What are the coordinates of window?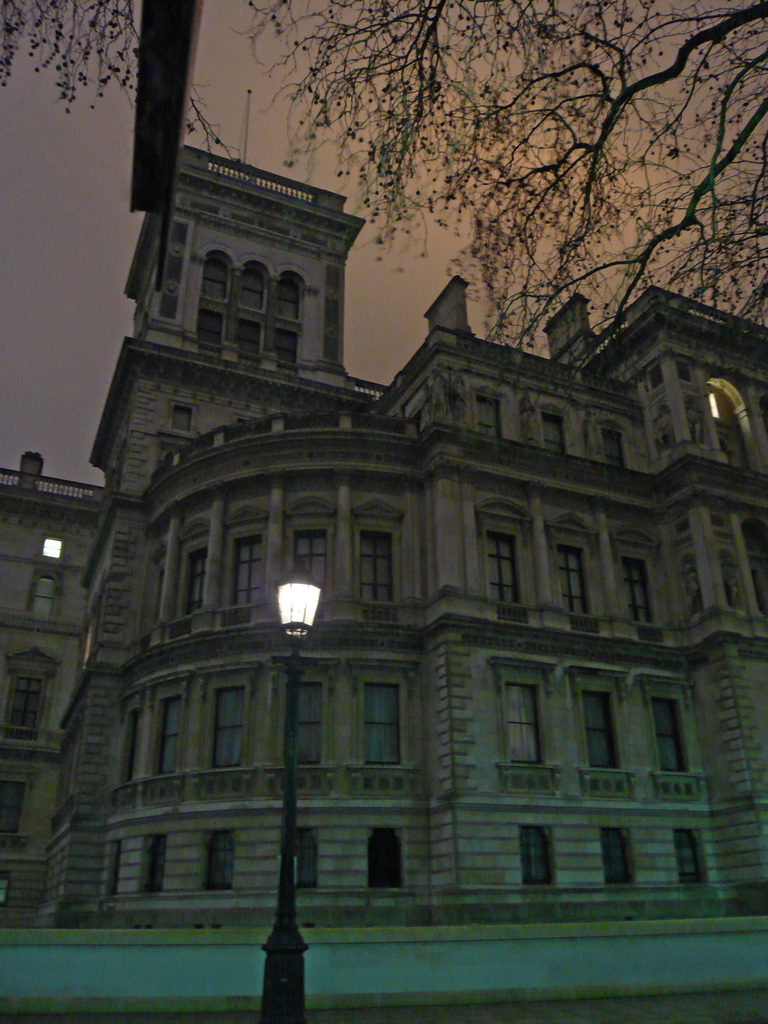
575:691:620:778.
